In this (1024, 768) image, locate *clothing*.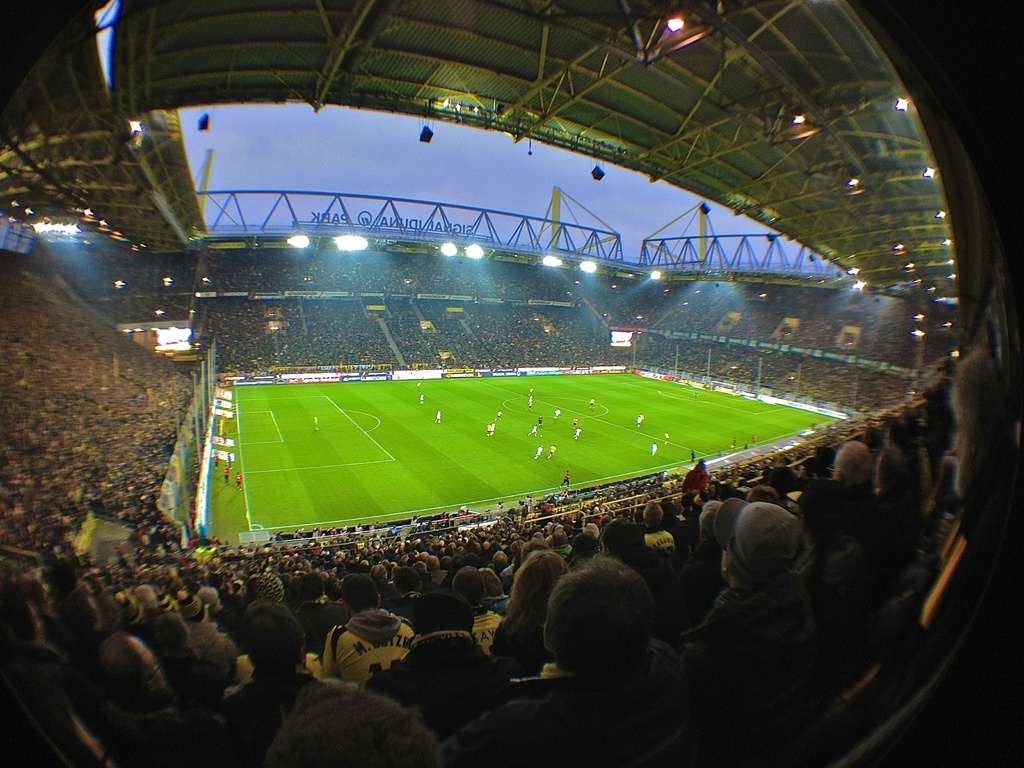
Bounding box: <bbox>685, 485, 856, 730</bbox>.
